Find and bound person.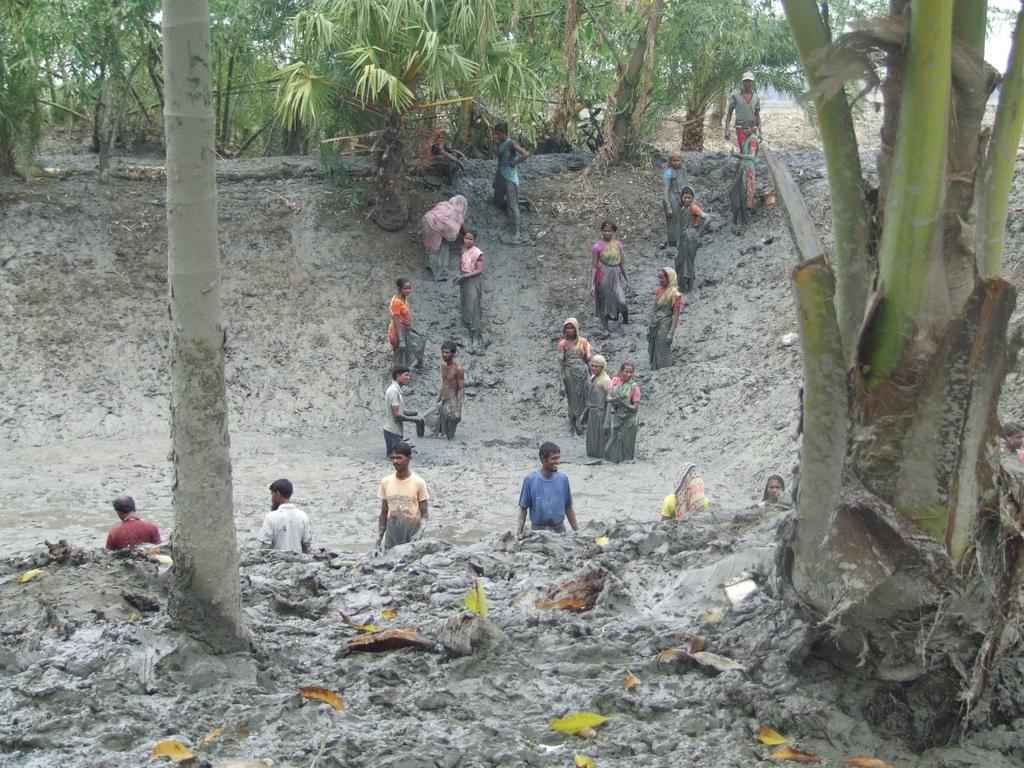
Bound: region(430, 342, 464, 442).
